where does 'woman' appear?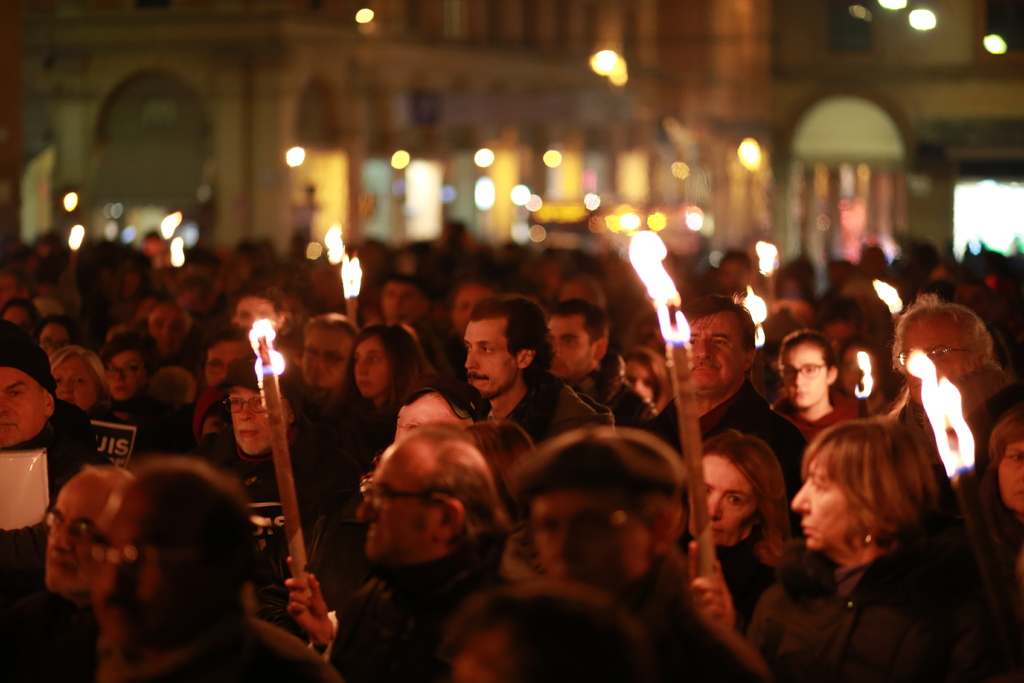
Appears at select_region(739, 417, 992, 679).
